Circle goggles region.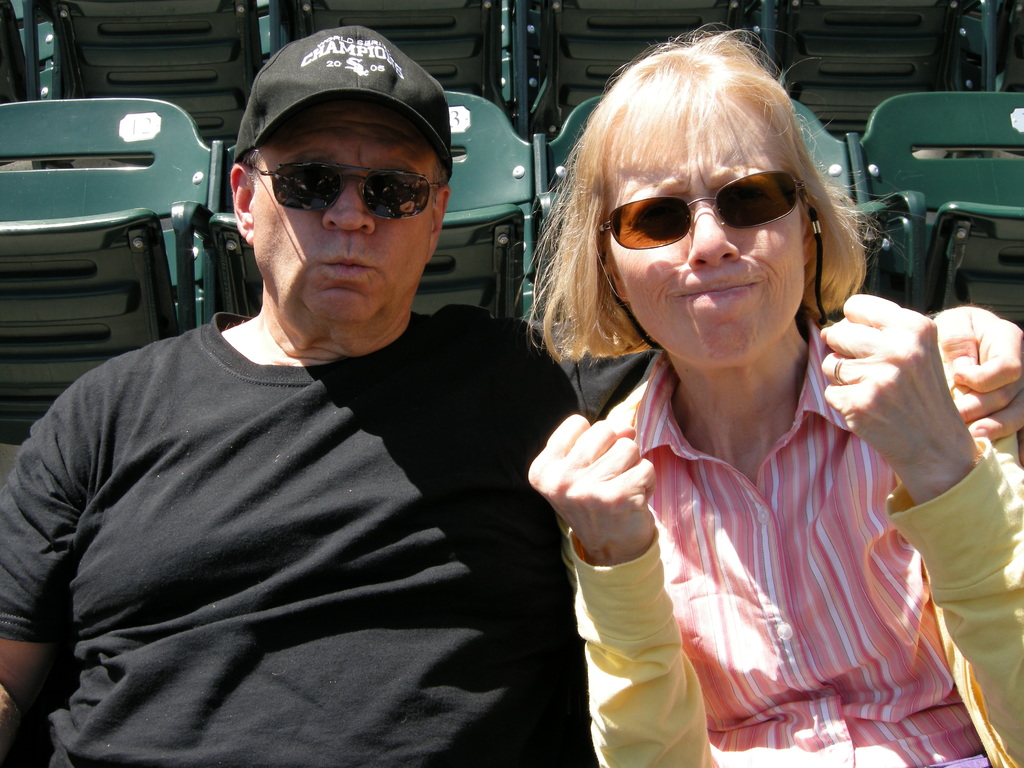
Region: x1=596, y1=153, x2=832, y2=247.
